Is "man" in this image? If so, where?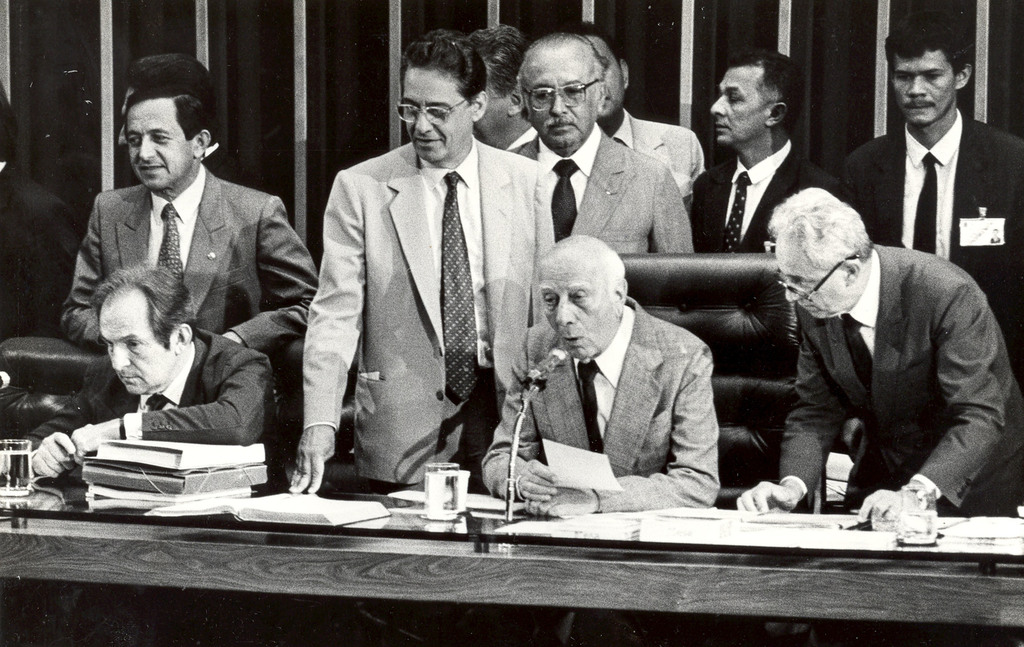
Yes, at <box>0,80,80,337</box>.
